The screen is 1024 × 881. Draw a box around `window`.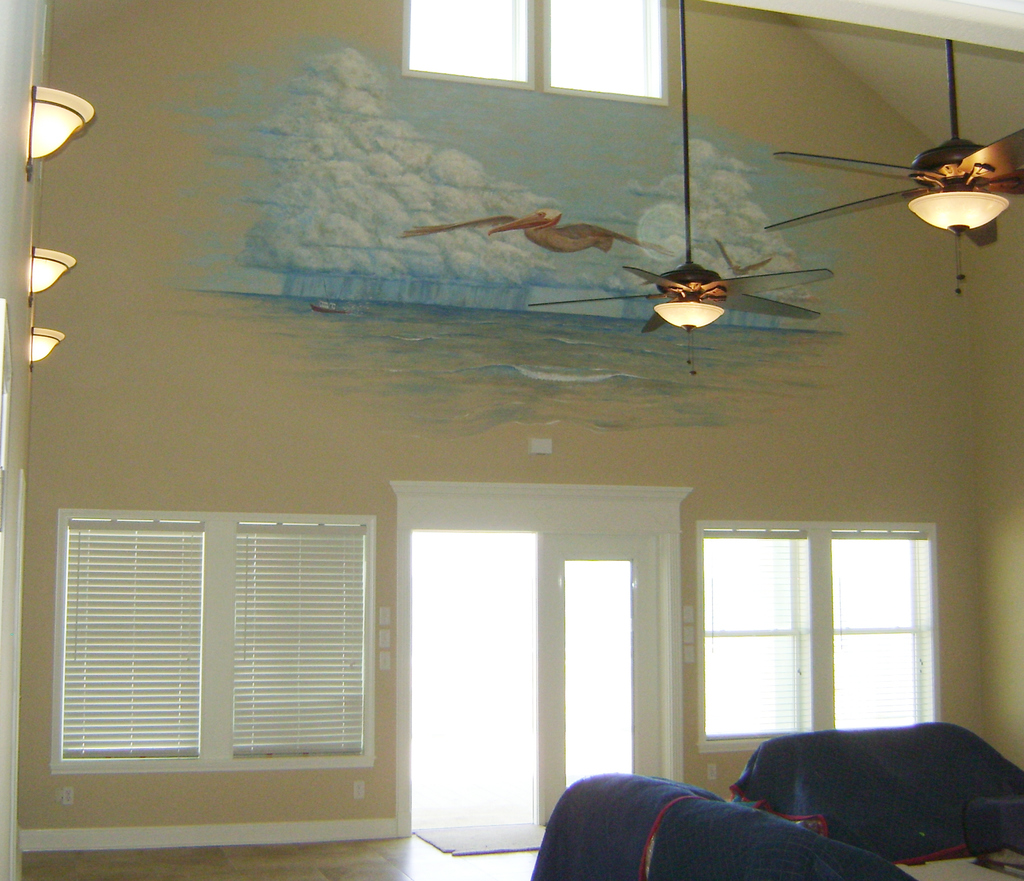
Rect(44, 525, 375, 780).
